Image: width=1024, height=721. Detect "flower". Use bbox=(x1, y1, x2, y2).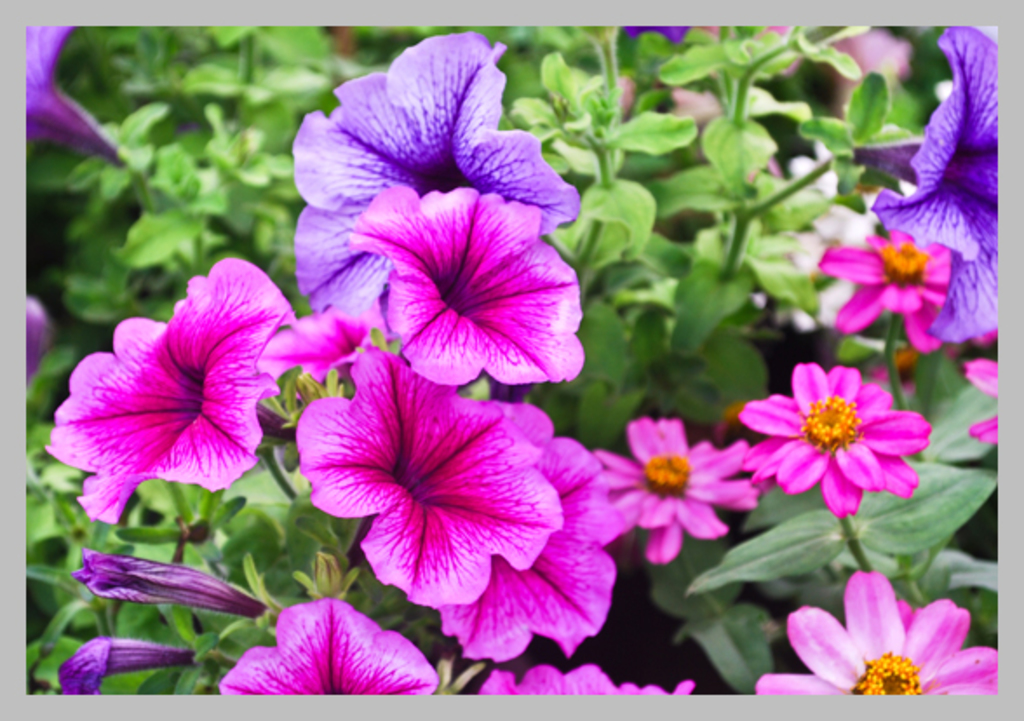
bbox=(738, 359, 920, 517).
